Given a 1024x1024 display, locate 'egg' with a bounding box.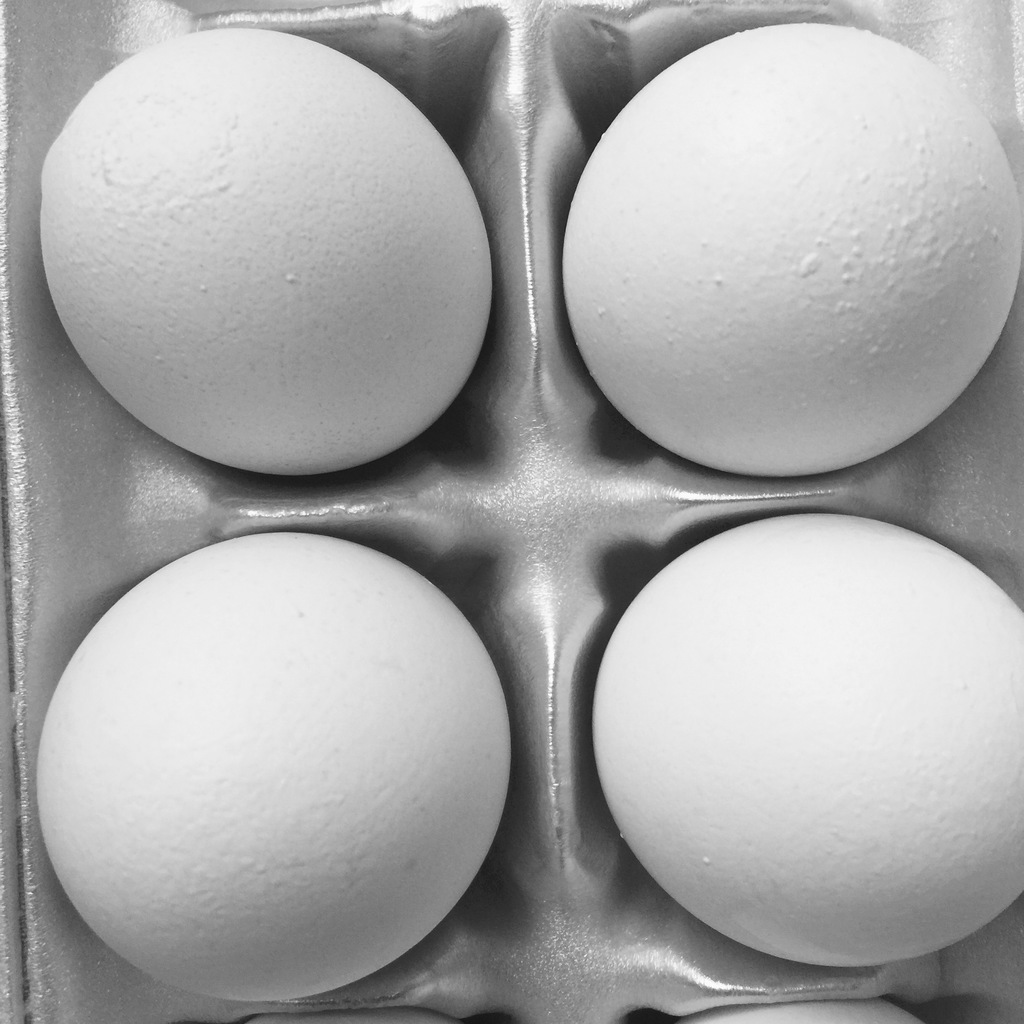
Located: [557,24,1021,481].
